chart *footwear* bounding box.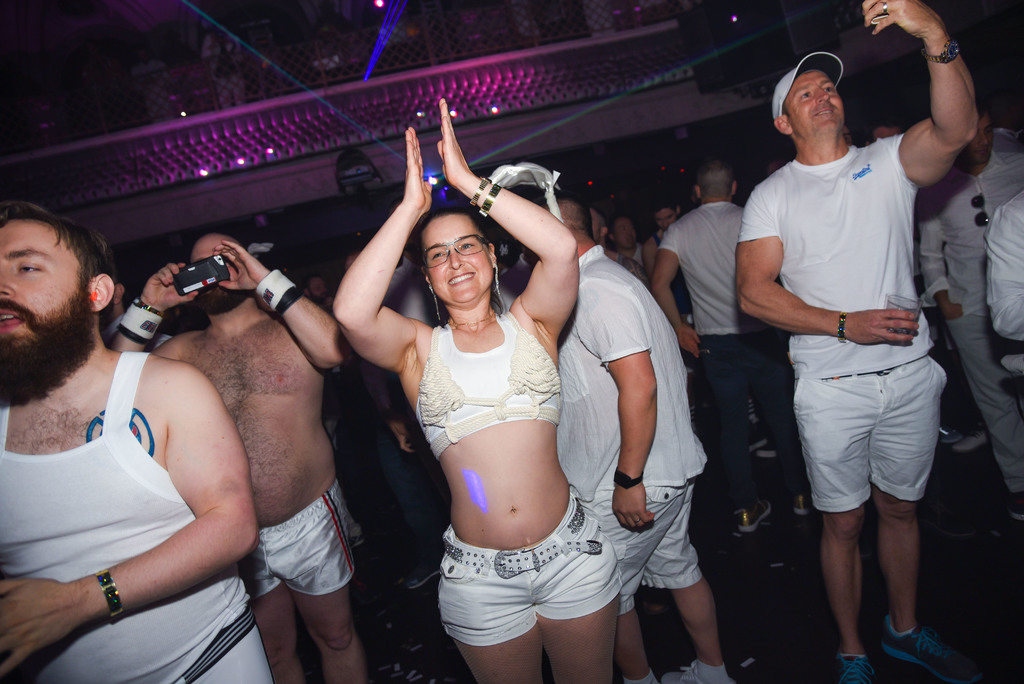
Charted: Rect(937, 419, 964, 444).
